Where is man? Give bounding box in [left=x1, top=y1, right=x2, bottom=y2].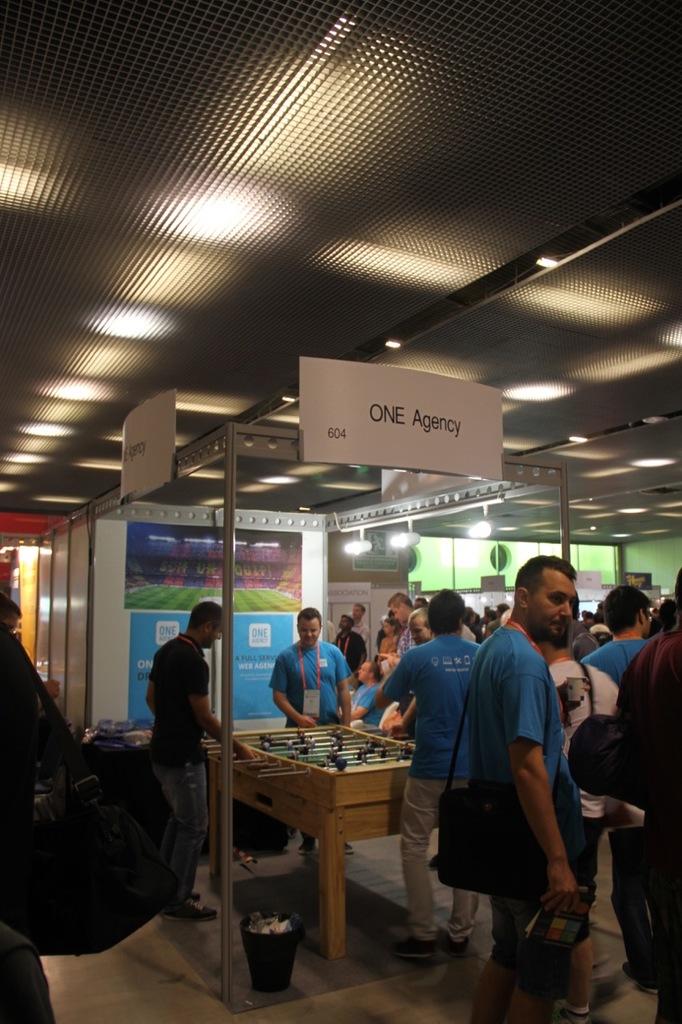
[left=267, top=607, right=355, bottom=855].
